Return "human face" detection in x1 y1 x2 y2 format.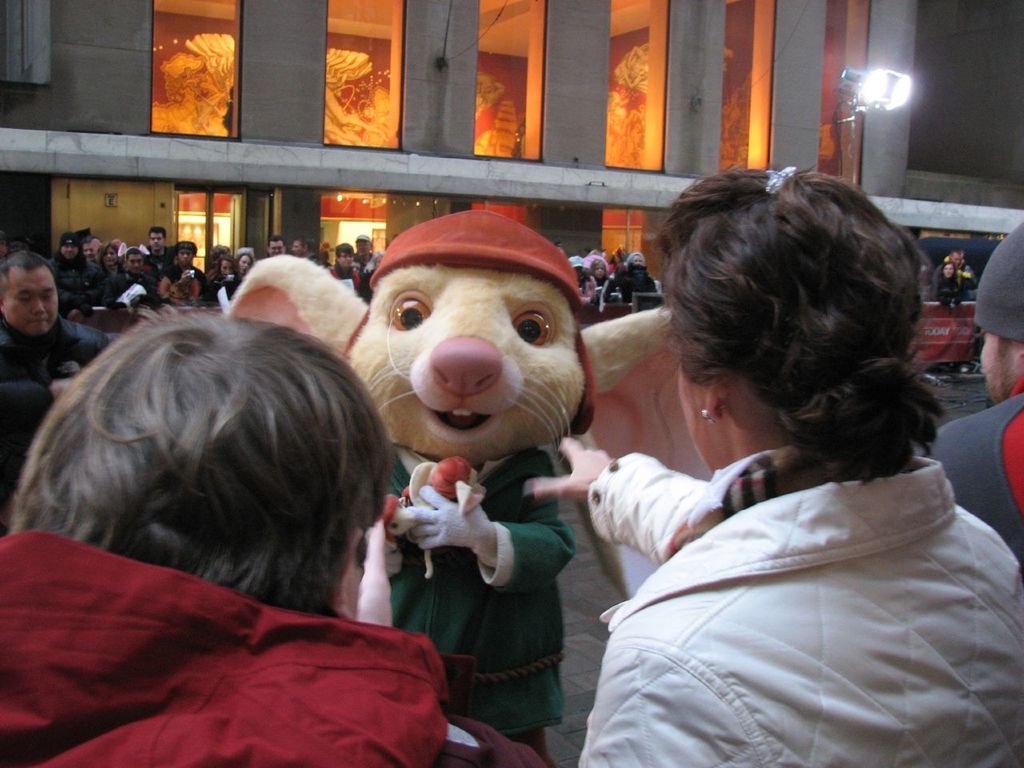
102 249 118 266.
